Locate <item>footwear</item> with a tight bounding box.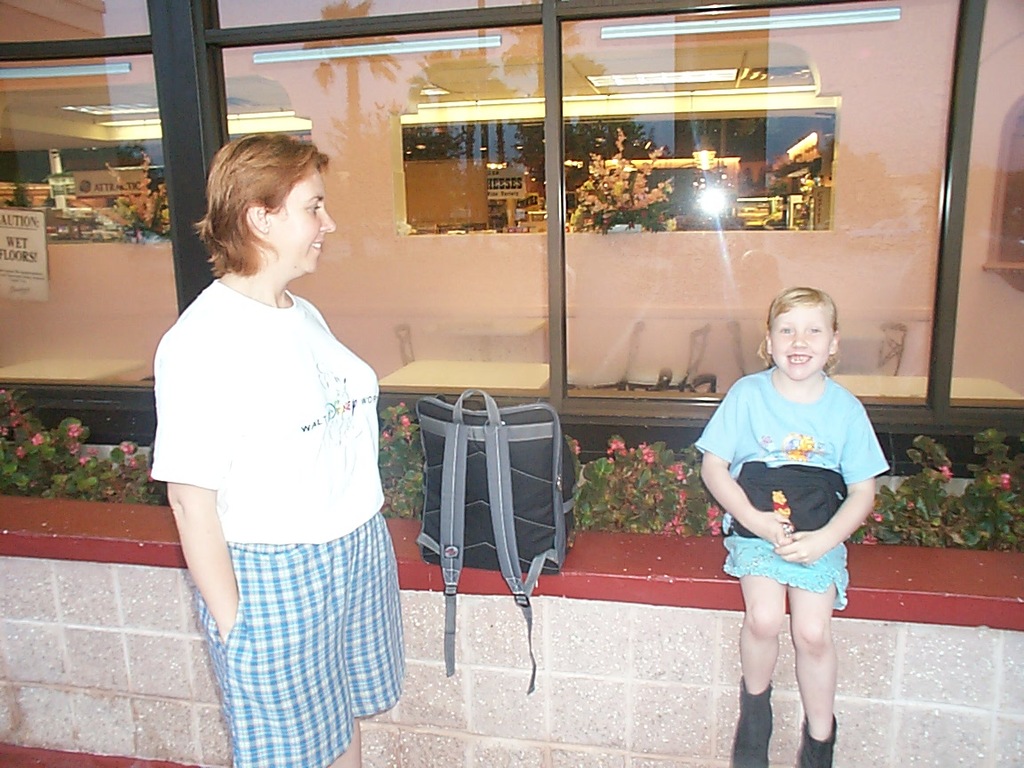
796, 716, 836, 767.
